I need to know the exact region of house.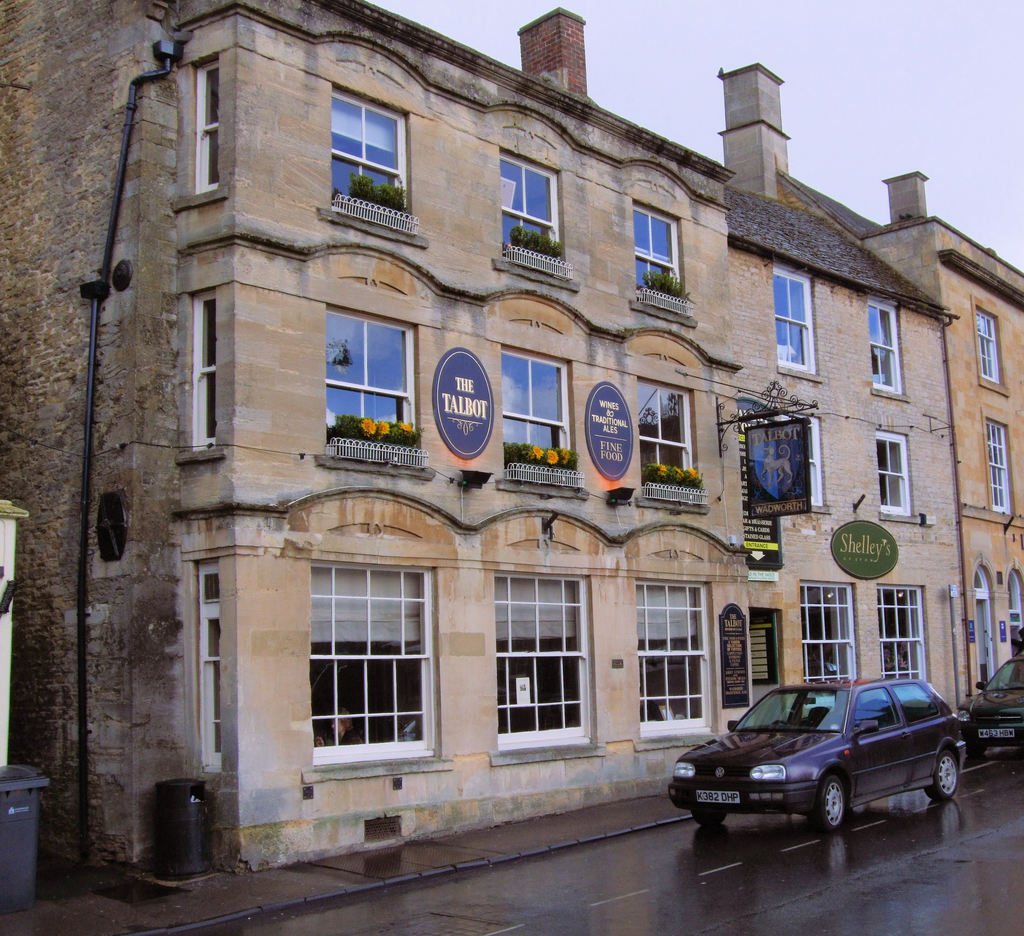
Region: pyautogui.locateOnScreen(60, 8, 997, 862).
